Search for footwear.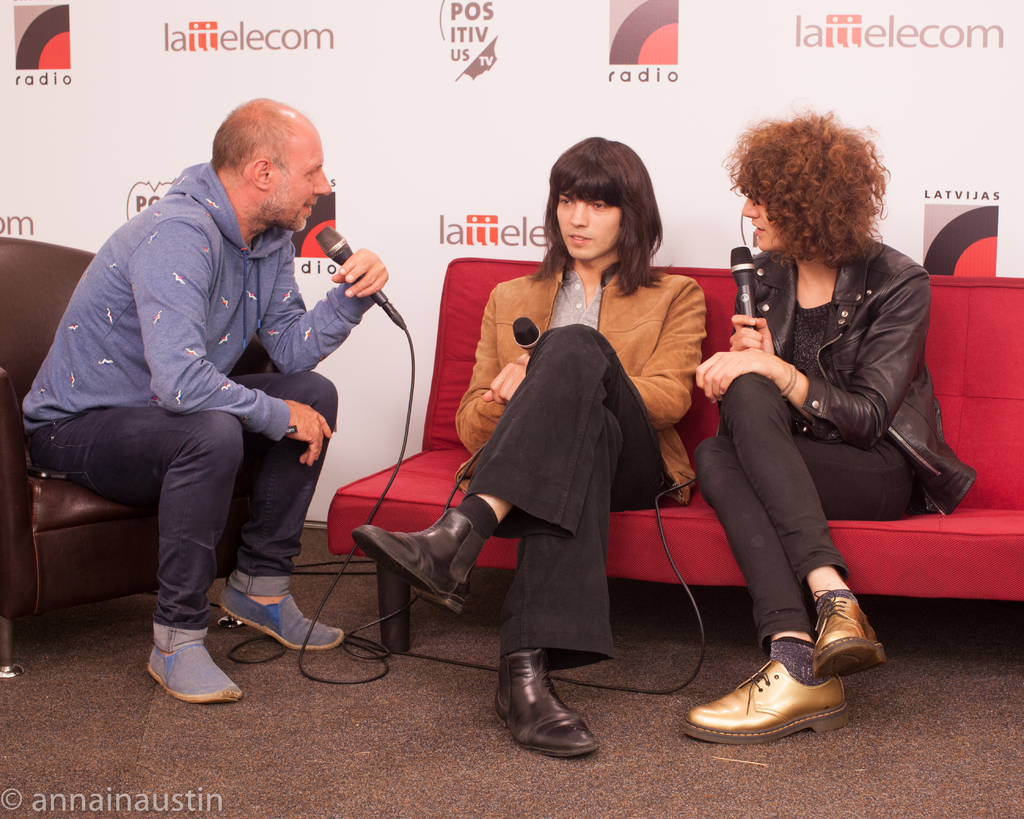
Found at 683:660:854:742.
